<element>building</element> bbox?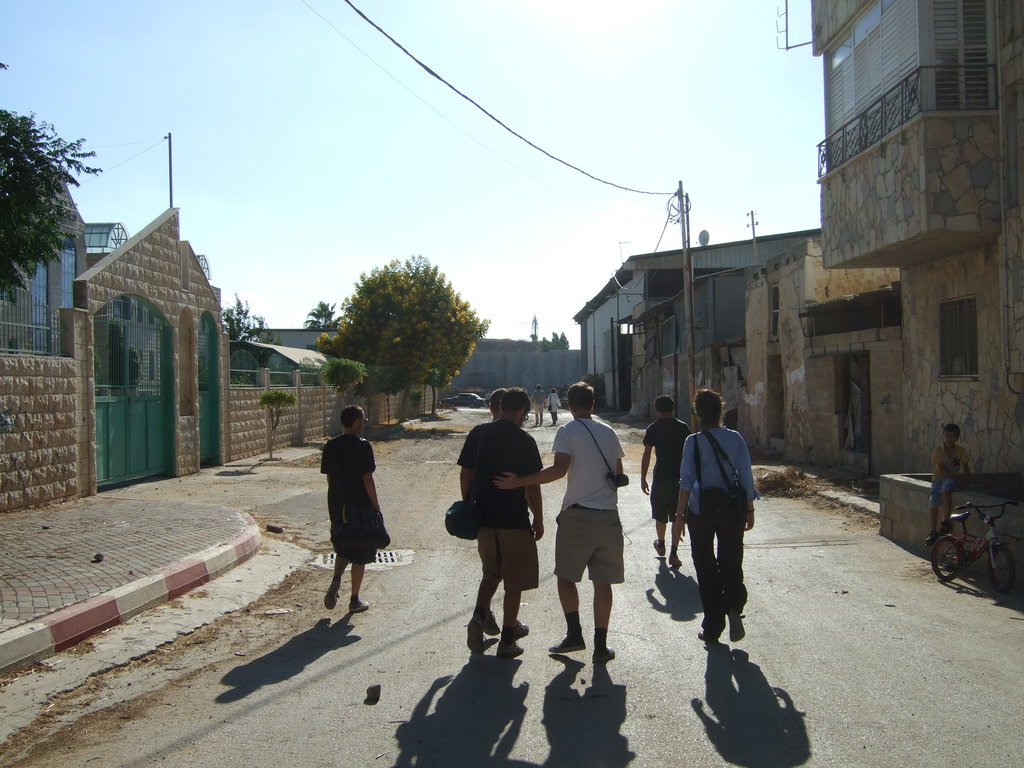
x1=781 y1=0 x2=1023 y2=600
